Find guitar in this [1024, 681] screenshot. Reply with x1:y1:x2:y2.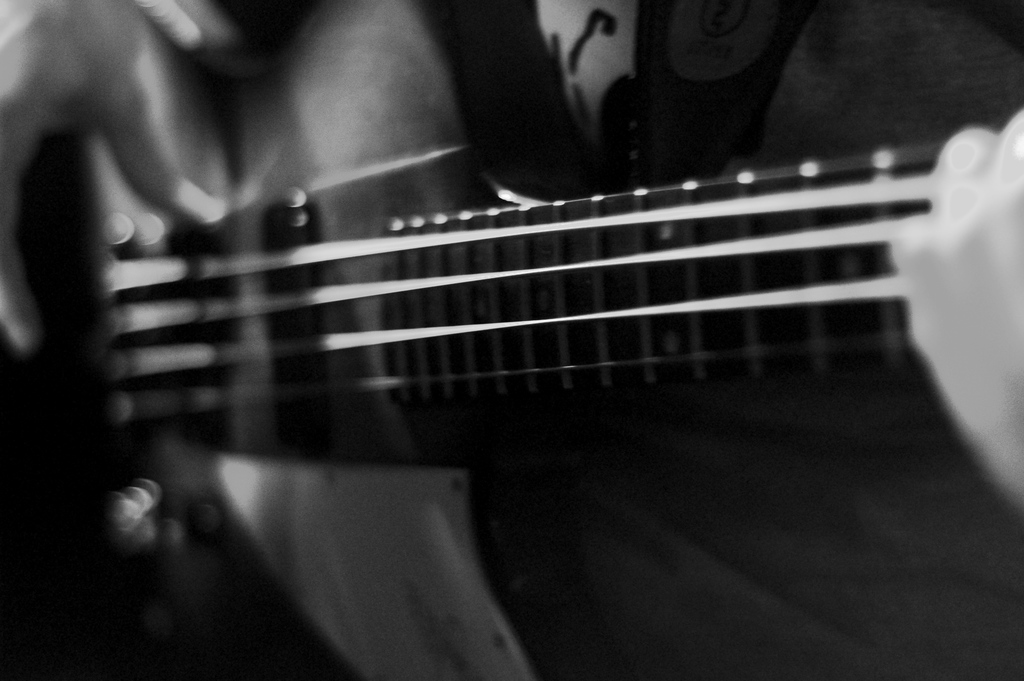
0:30:1023:611.
